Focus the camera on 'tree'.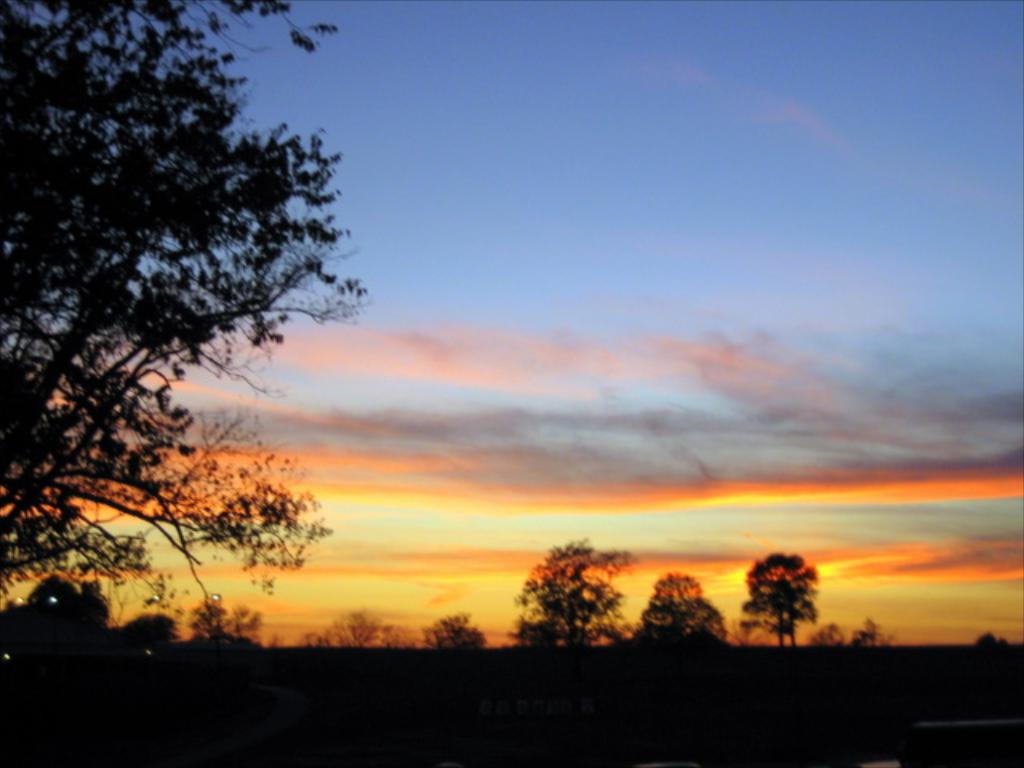
Focus region: x1=294, y1=602, x2=414, y2=650.
